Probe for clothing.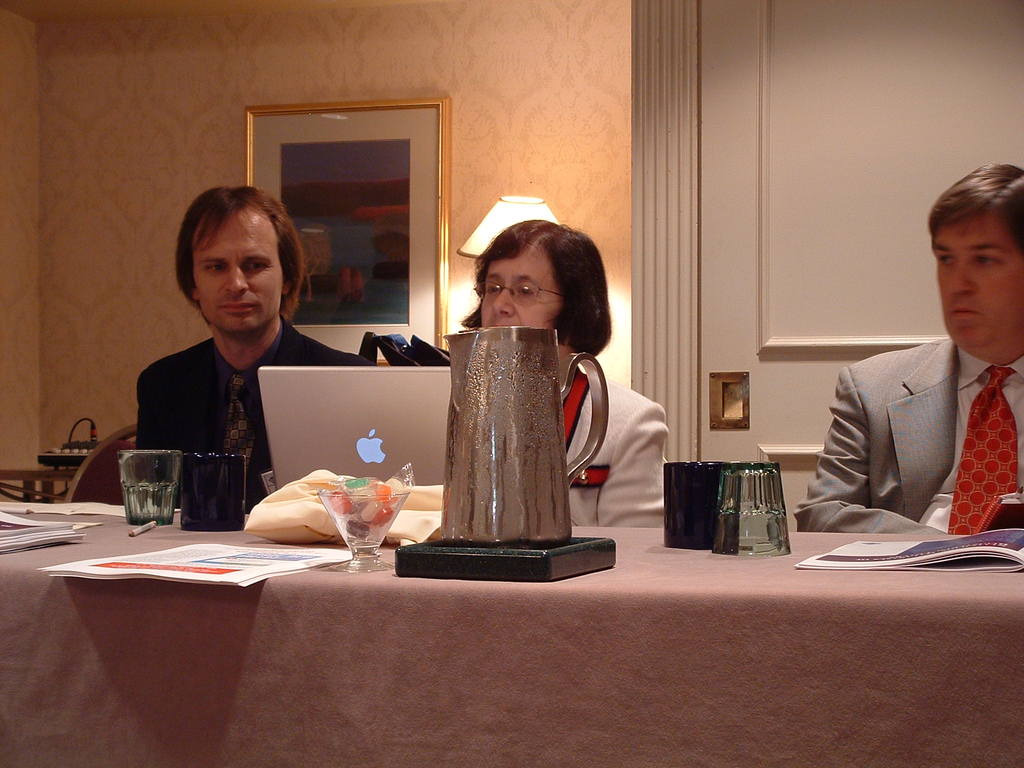
Probe result: 117:285:334:519.
